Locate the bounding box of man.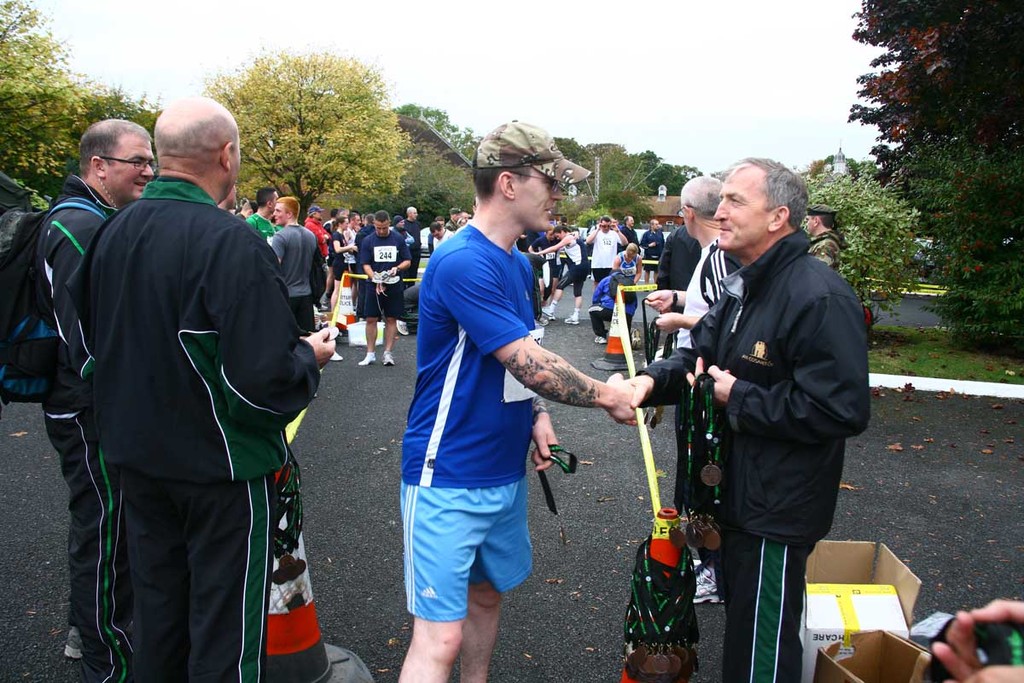
Bounding box: {"left": 393, "top": 117, "right": 643, "bottom": 682}.
